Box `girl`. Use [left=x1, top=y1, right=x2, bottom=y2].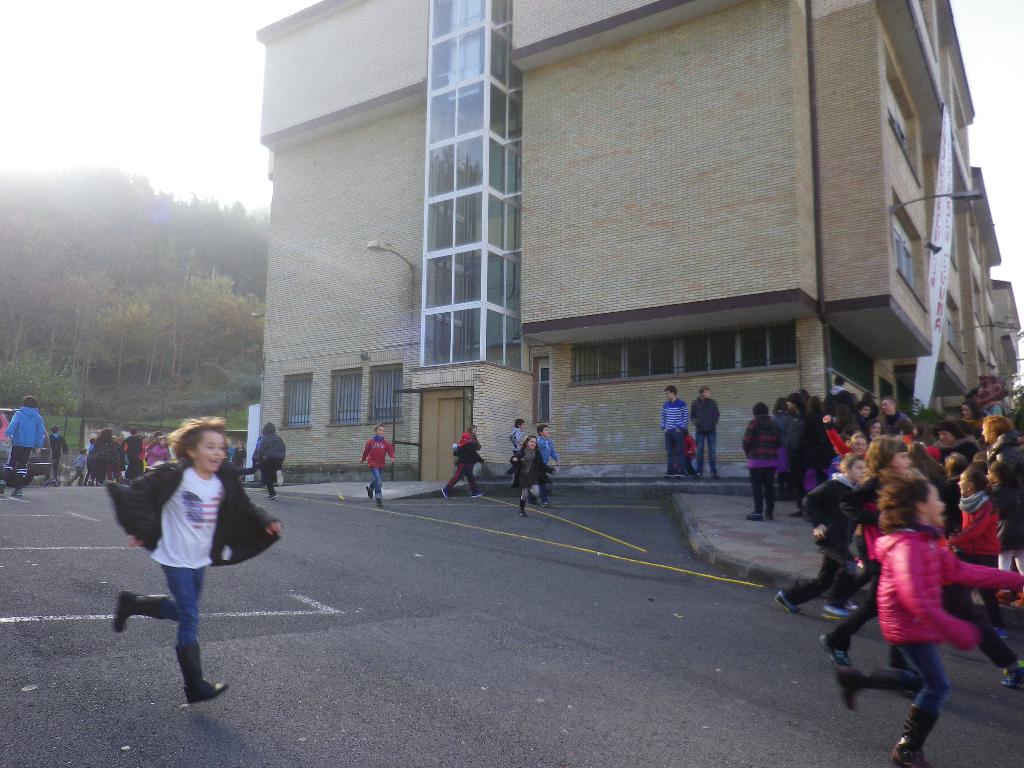
[left=828, top=431, right=846, bottom=480].
